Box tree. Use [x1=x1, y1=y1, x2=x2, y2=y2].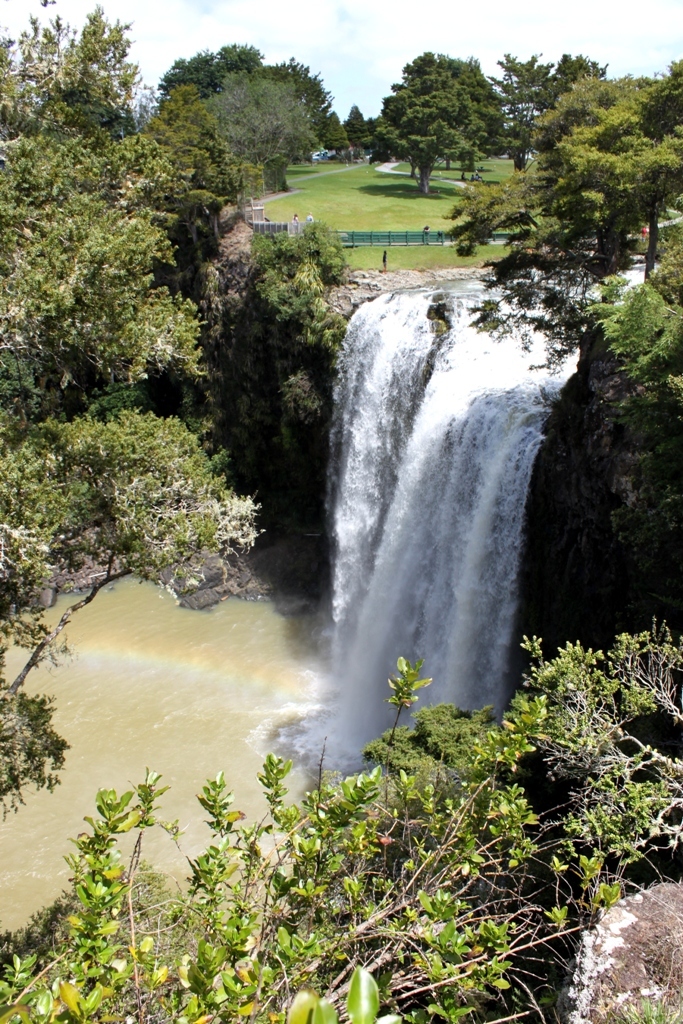
[x1=586, y1=255, x2=682, y2=388].
